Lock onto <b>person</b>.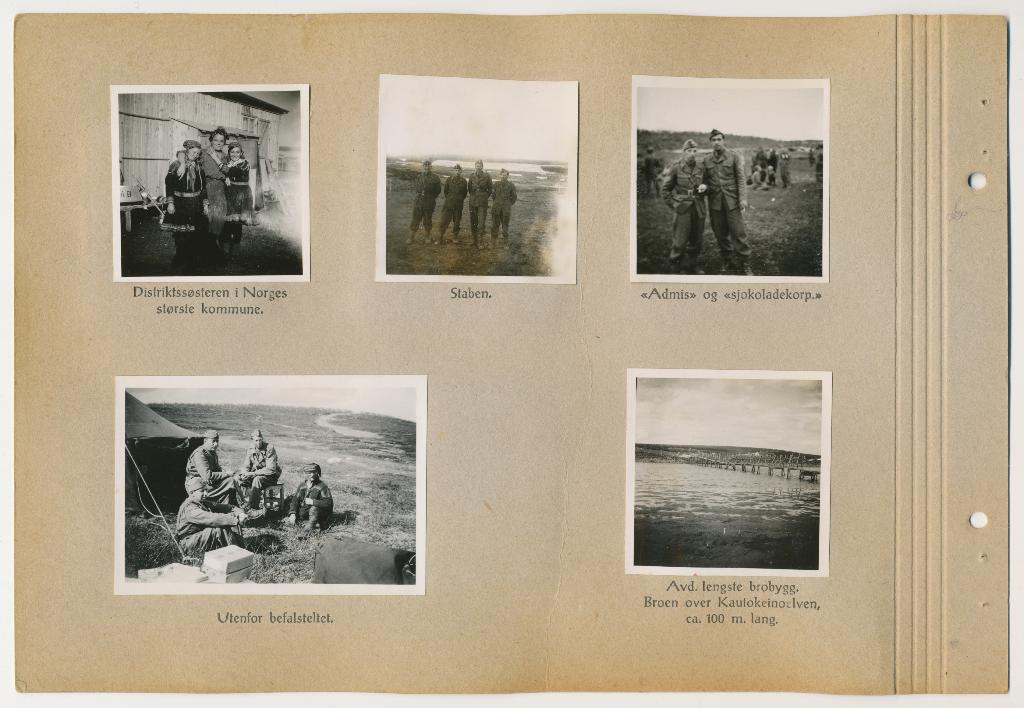
Locked: x1=184 y1=428 x2=250 y2=507.
